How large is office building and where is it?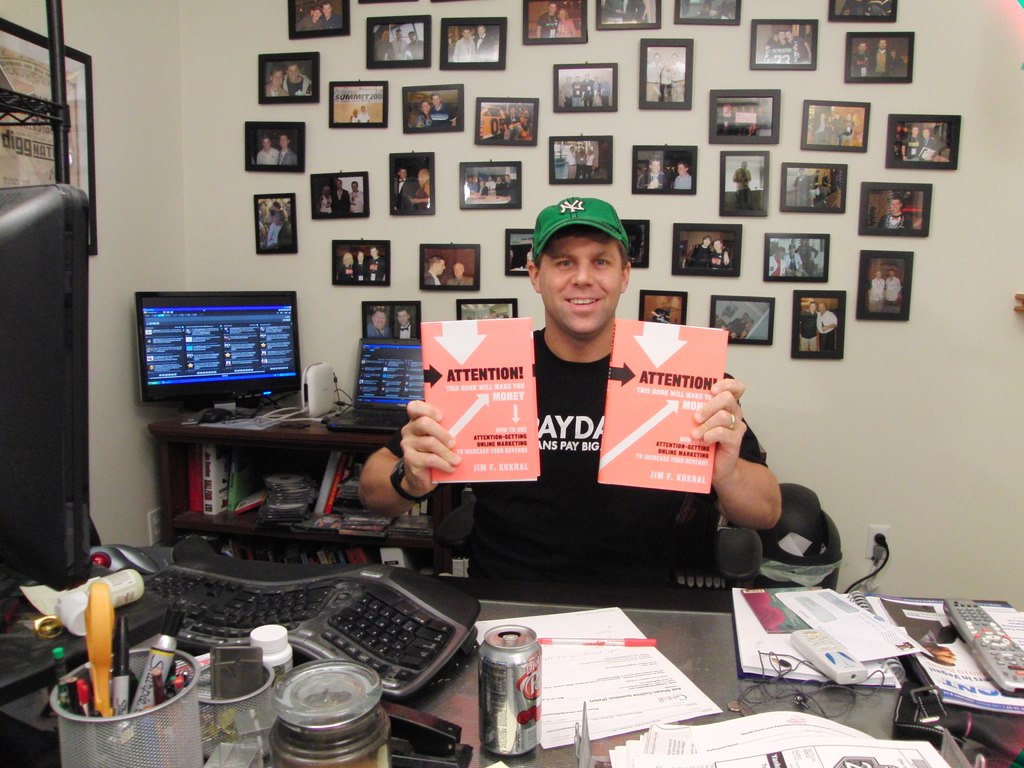
Bounding box: 0:0:1023:767.
